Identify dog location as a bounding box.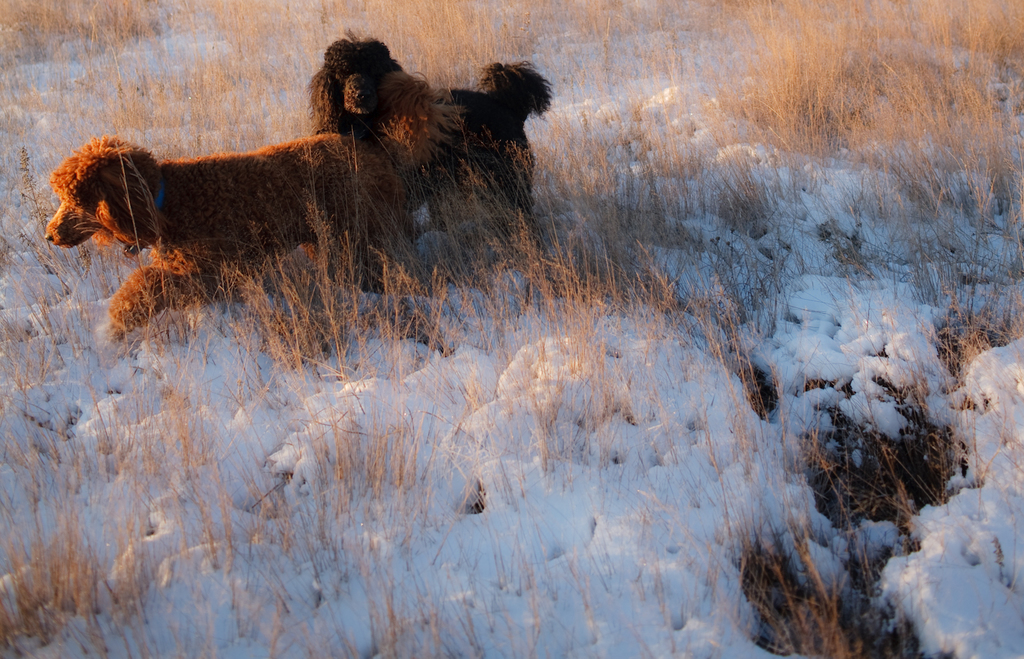
select_region(41, 66, 471, 339).
